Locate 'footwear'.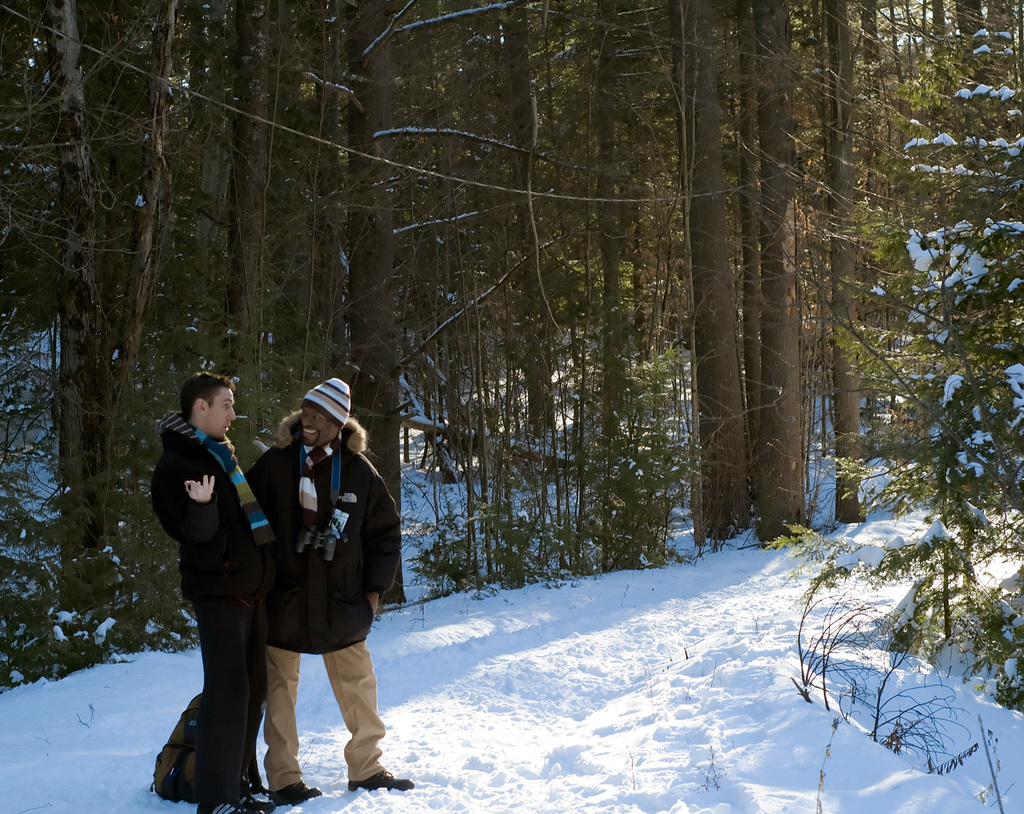
Bounding box: pyautogui.locateOnScreen(279, 774, 321, 804).
